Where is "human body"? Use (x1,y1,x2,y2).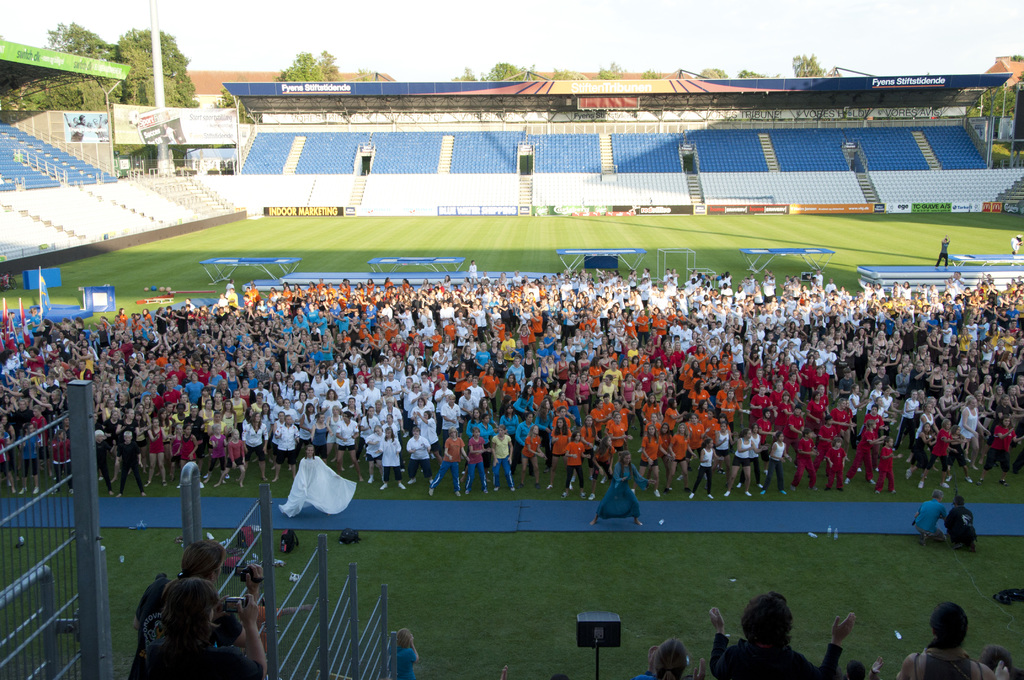
(420,310,429,320).
